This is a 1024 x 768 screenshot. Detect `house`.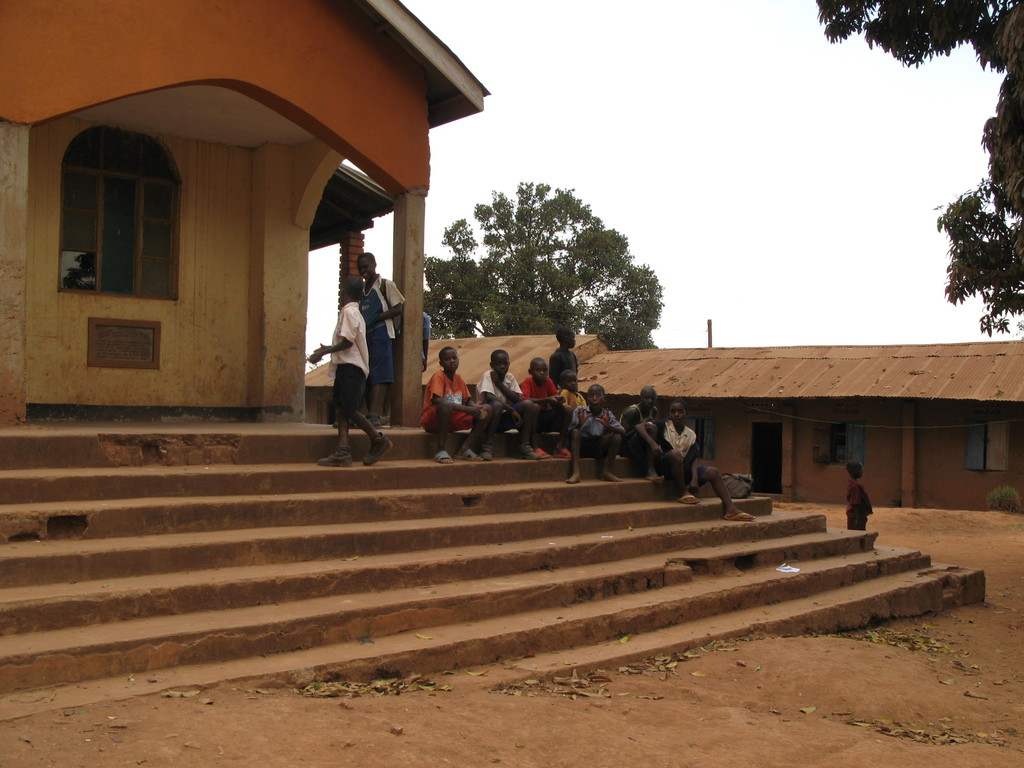
[0, 0, 497, 450].
